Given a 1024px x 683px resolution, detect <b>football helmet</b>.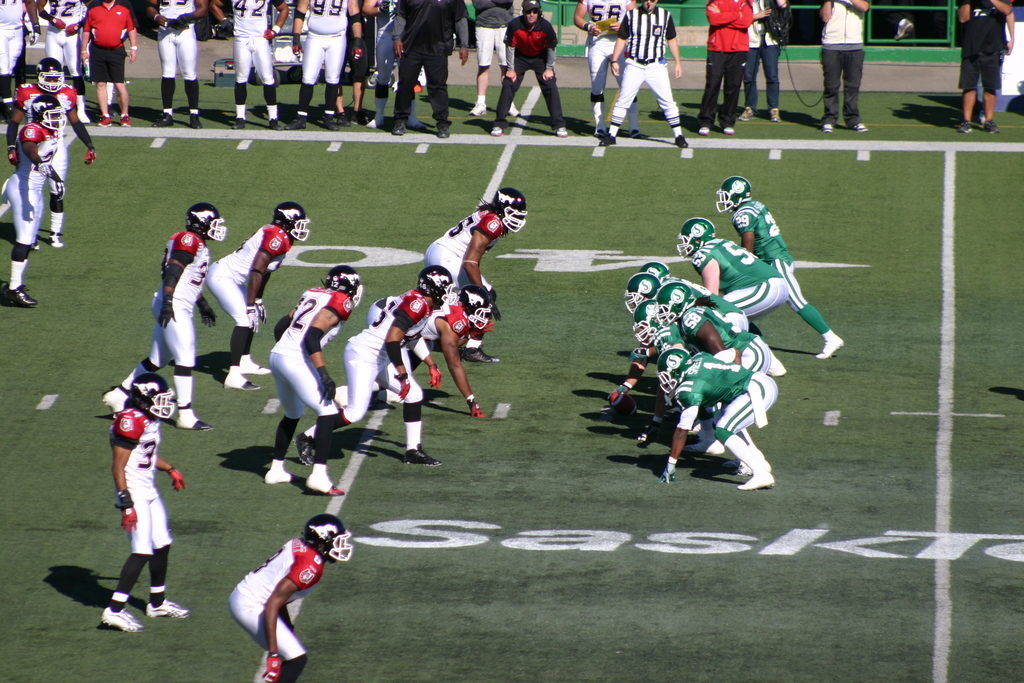
[669, 214, 716, 253].
